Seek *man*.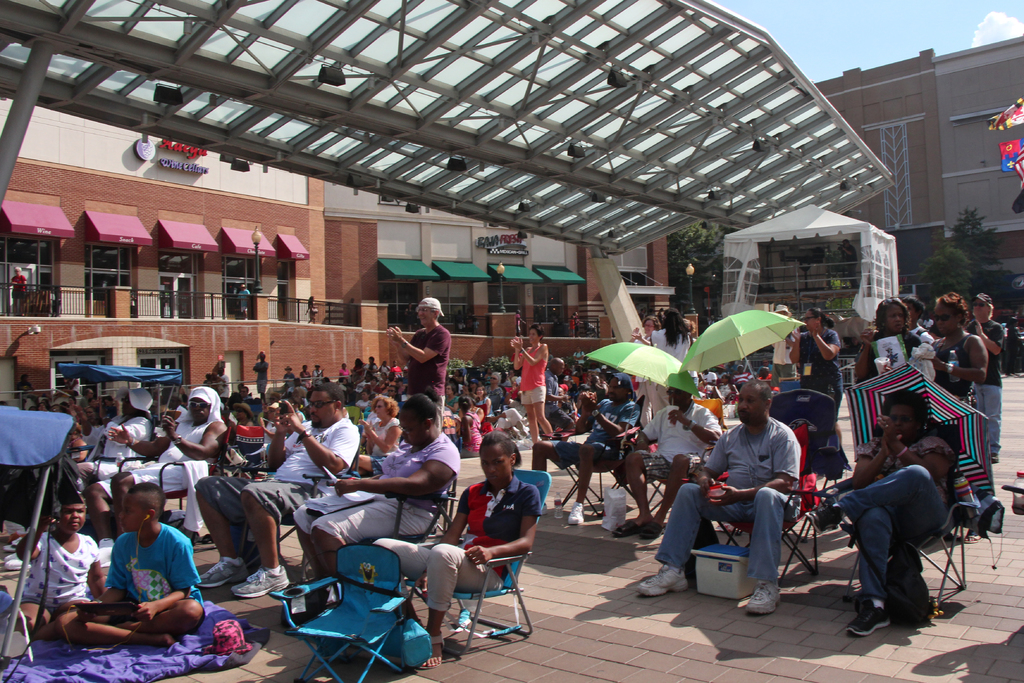
box(758, 365, 773, 380).
